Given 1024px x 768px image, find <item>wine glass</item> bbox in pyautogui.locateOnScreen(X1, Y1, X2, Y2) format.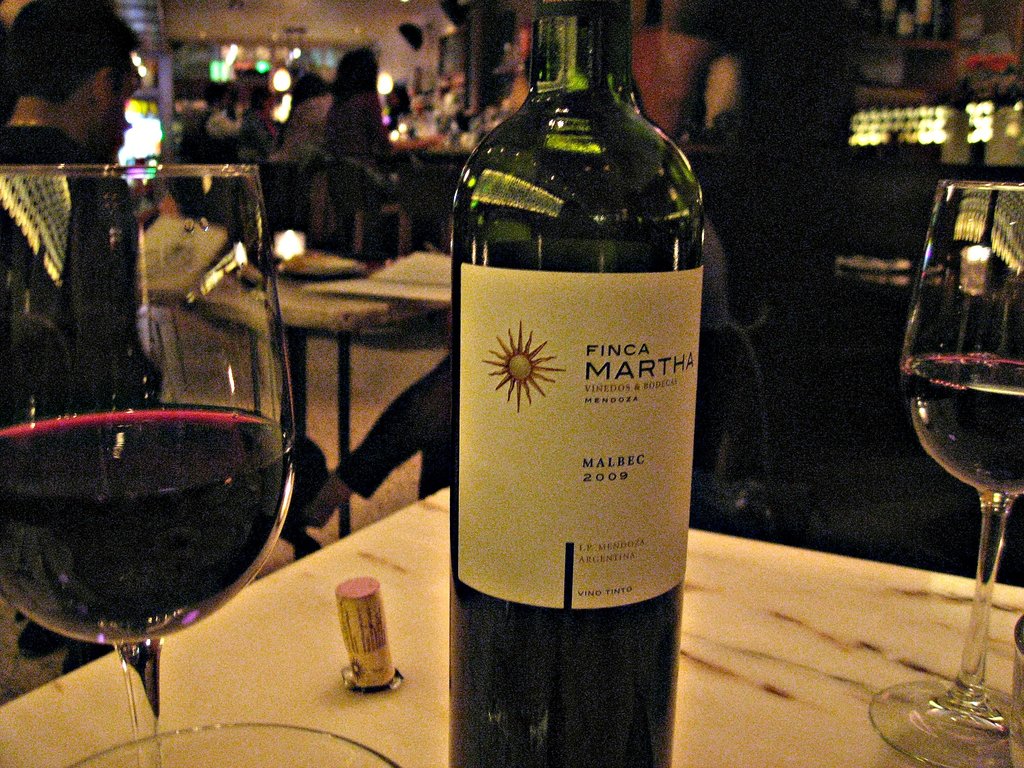
pyautogui.locateOnScreen(874, 180, 1023, 766).
